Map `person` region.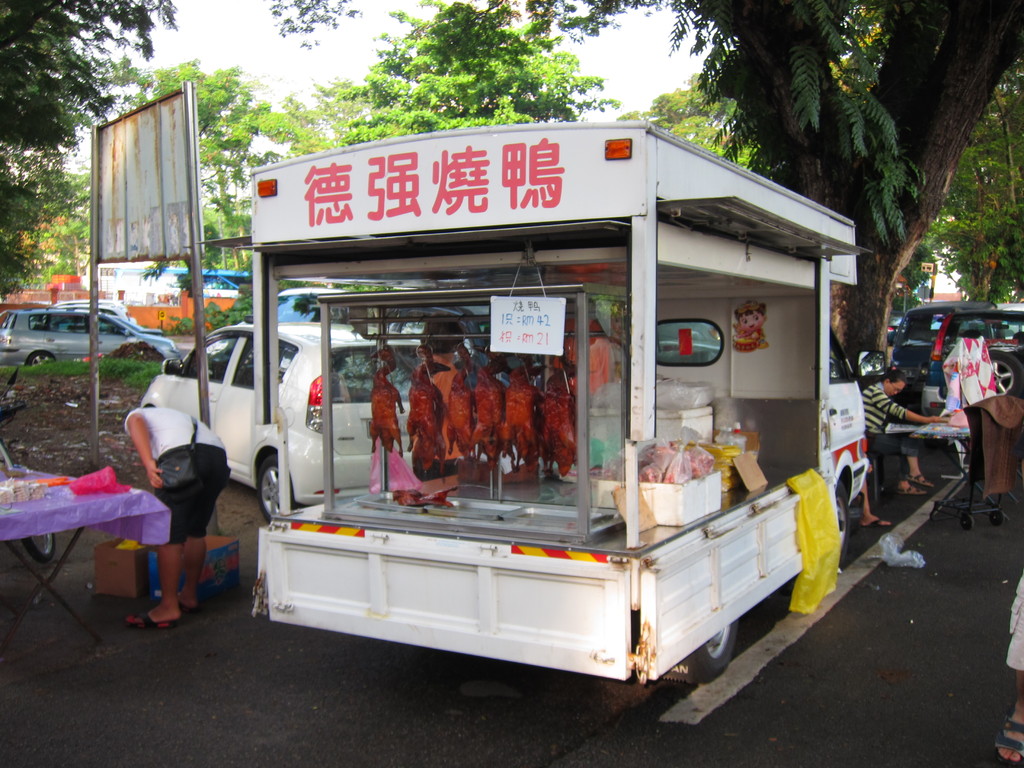
Mapped to x1=123, y1=401, x2=228, y2=630.
